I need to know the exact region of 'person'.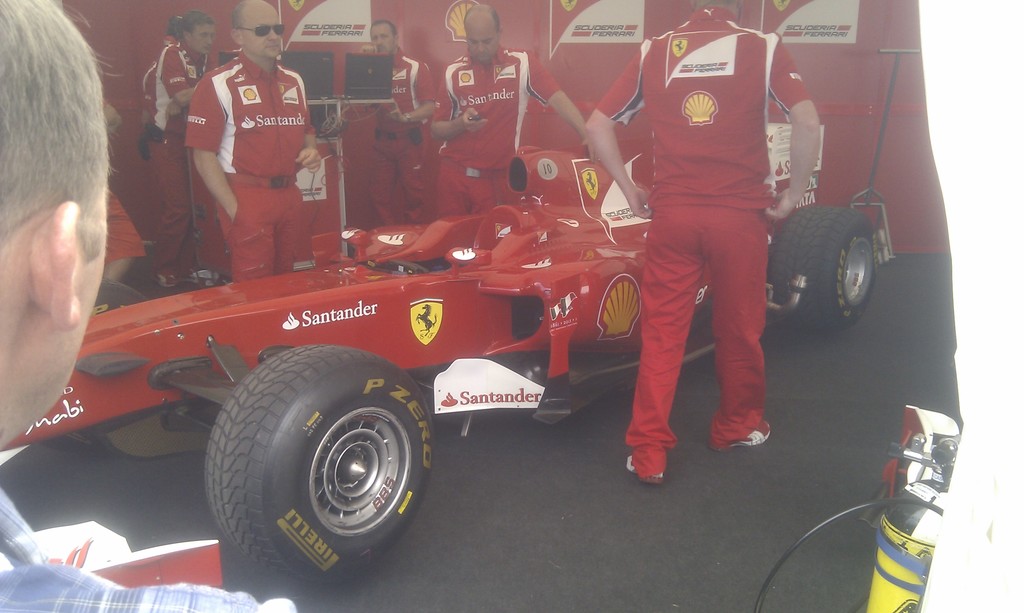
Region: <bbox>0, 0, 292, 612</bbox>.
